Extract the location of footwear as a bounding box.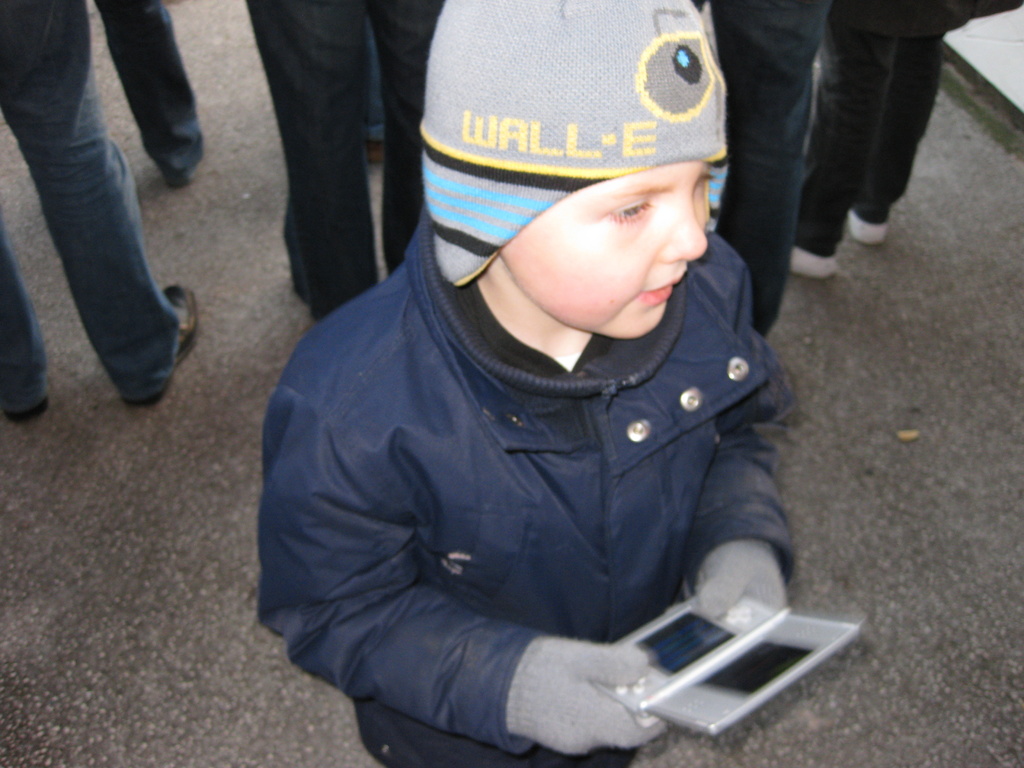
select_region(840, 196, 889, 252).
